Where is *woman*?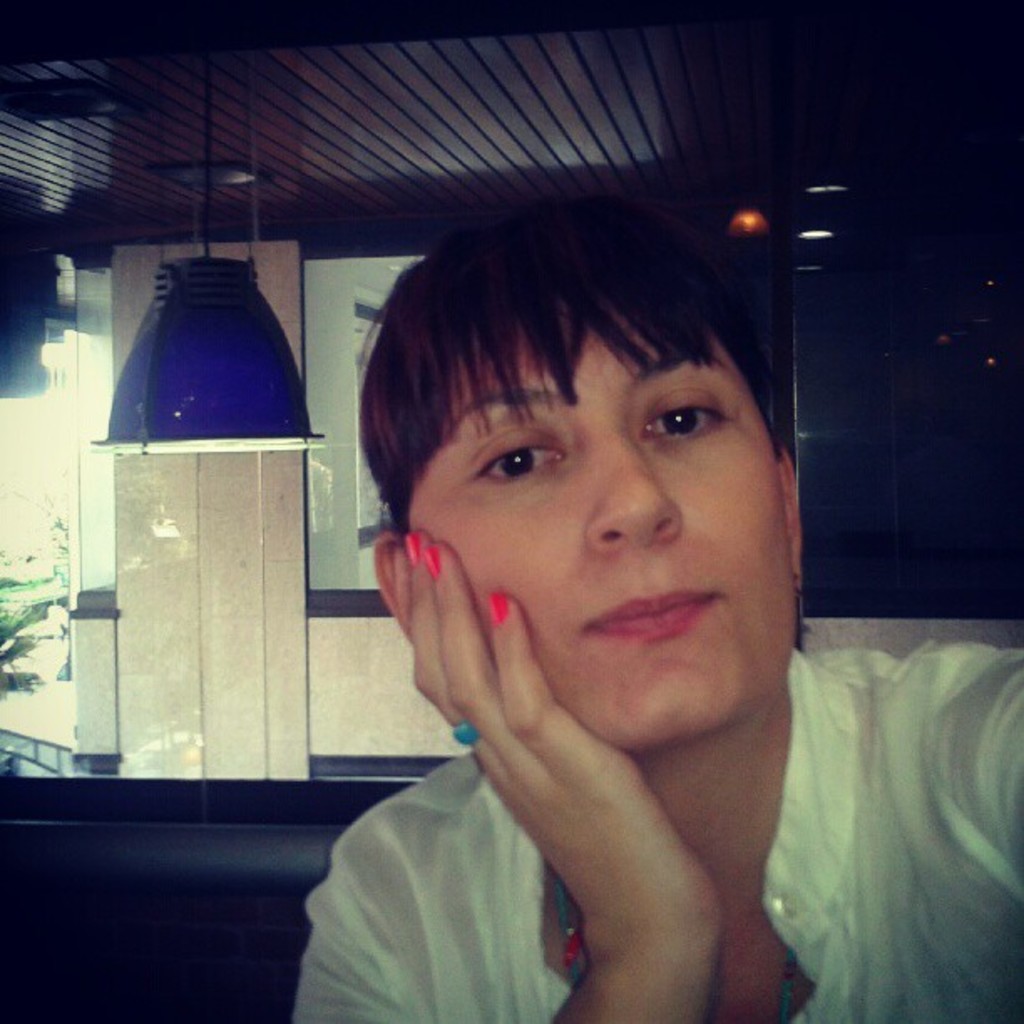
[274, 197, 909, 997].
